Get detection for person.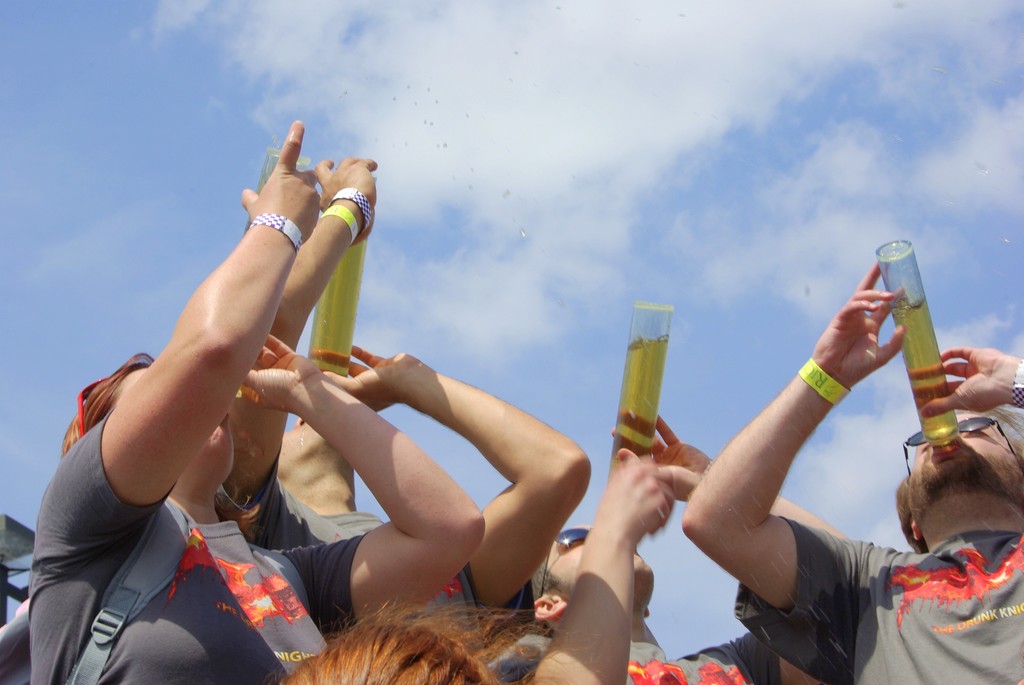
Detection: select_region(30, 114, 486, 684).
